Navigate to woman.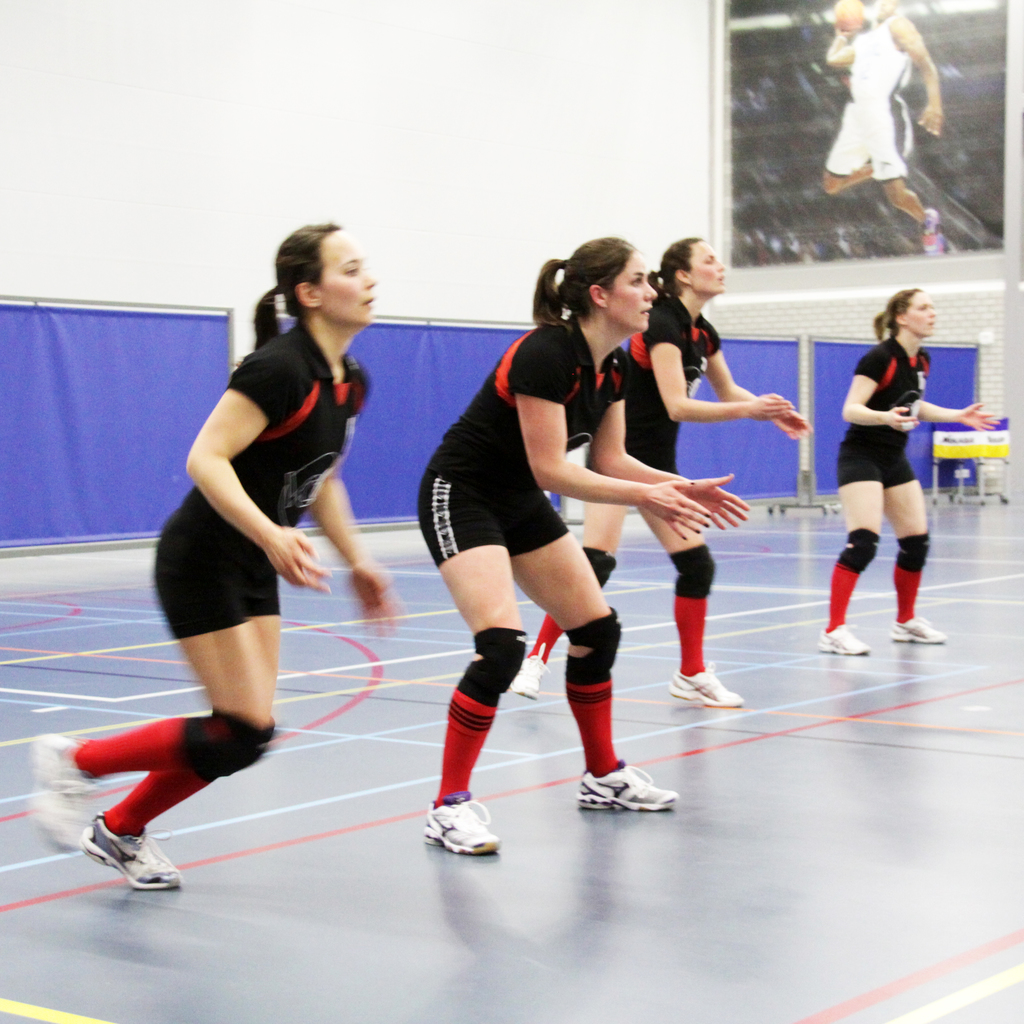
Navigation target: 6/209/390/893.
